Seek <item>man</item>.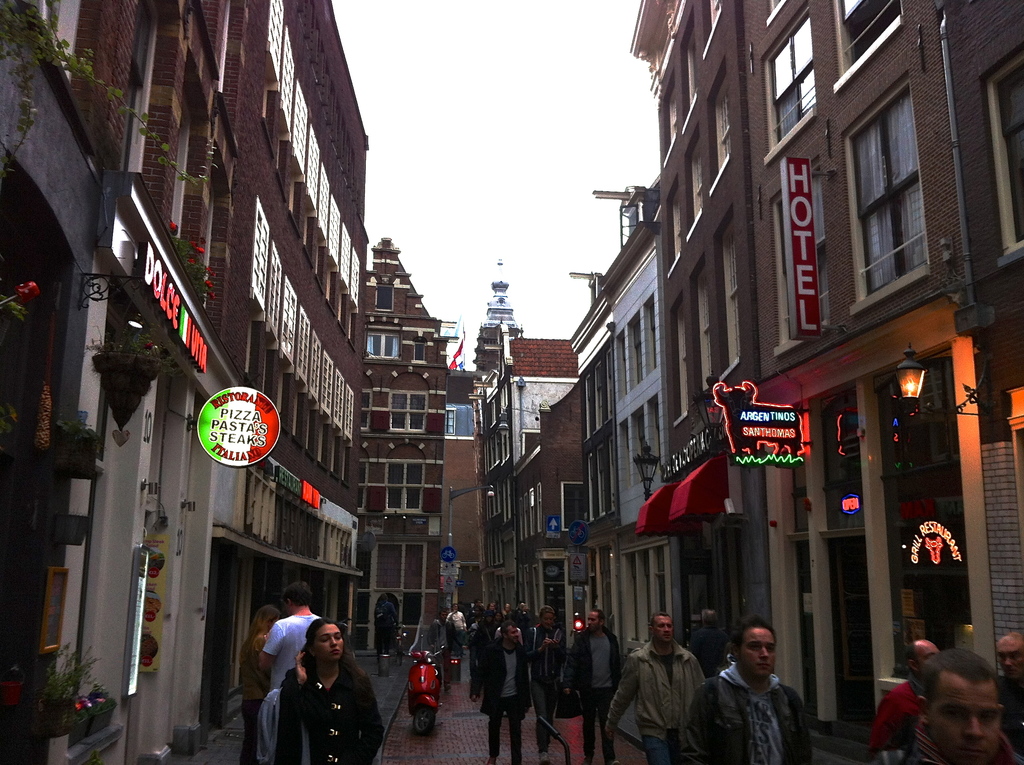
bbox(872, 636, 941, 752).
